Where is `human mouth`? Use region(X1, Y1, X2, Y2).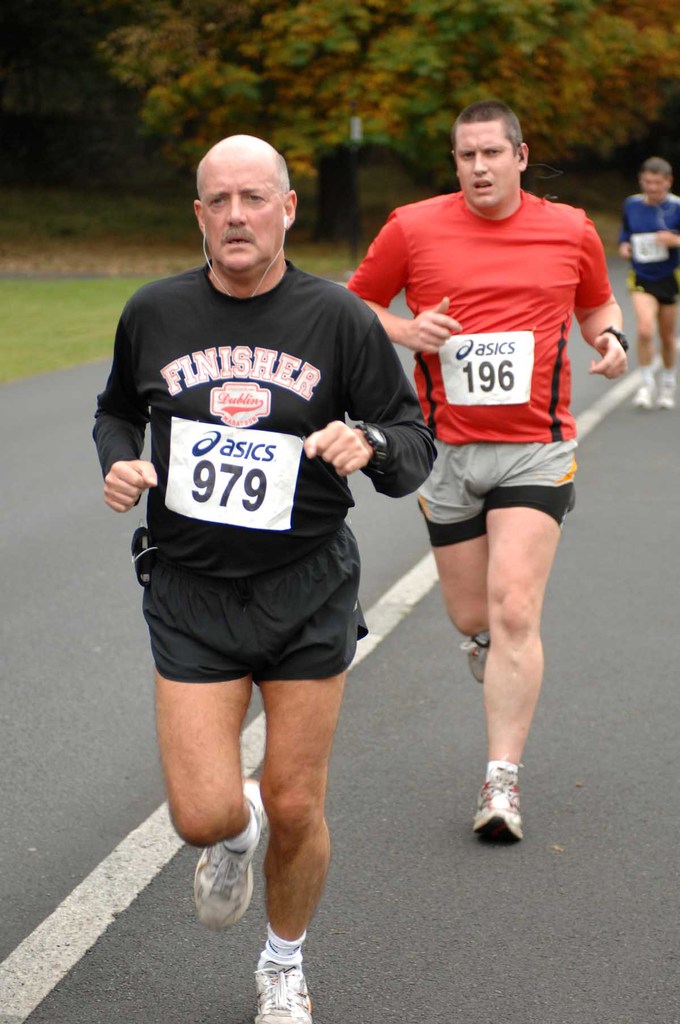
region(225, 235, 250, 247).
